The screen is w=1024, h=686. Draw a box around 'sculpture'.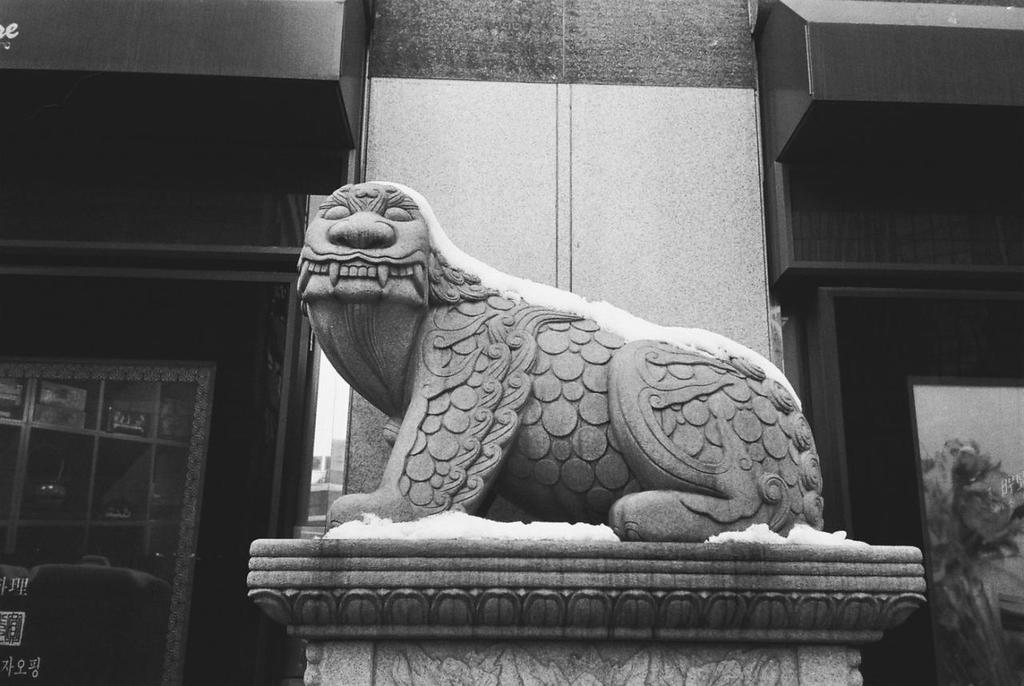
<bbox>269, 194, 800, 570</bbox>.
